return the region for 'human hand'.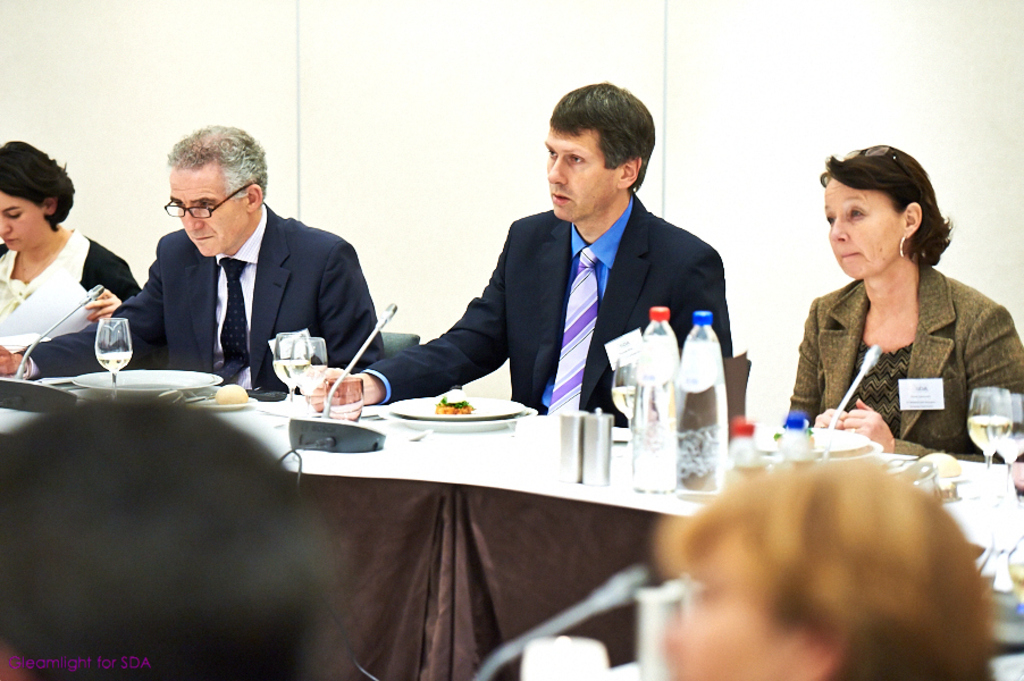
[83, 285, 120, 321].
